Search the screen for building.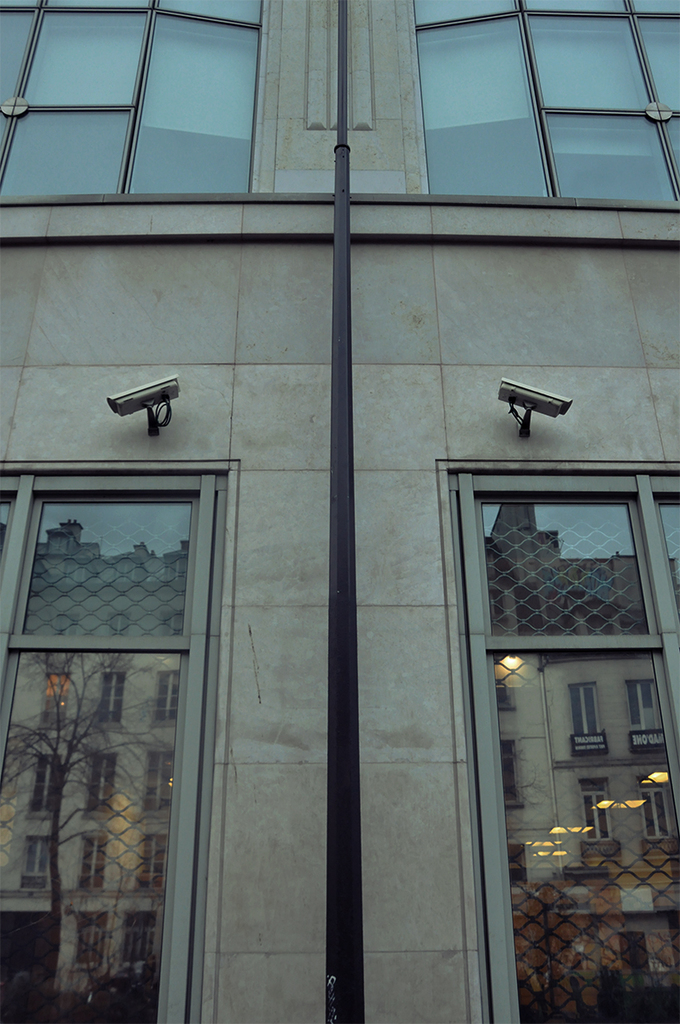
Found at box(0, 0, 679, 1023).
